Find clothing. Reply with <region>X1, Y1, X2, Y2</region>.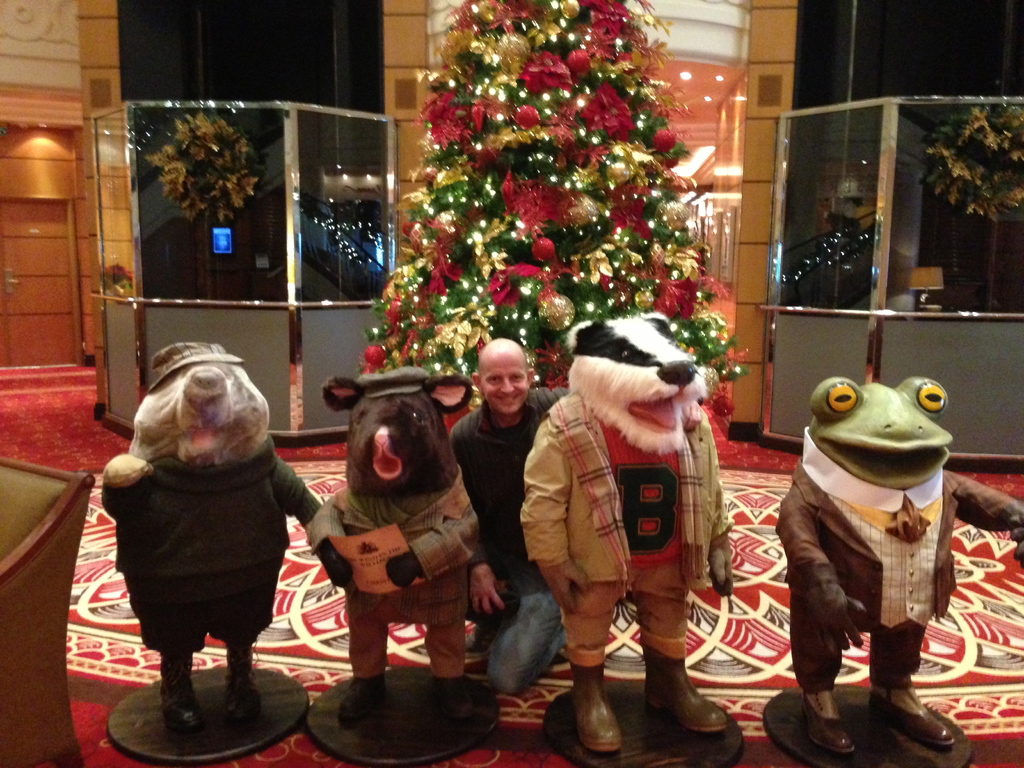
<region>777, 390, 979, 719</region>.
